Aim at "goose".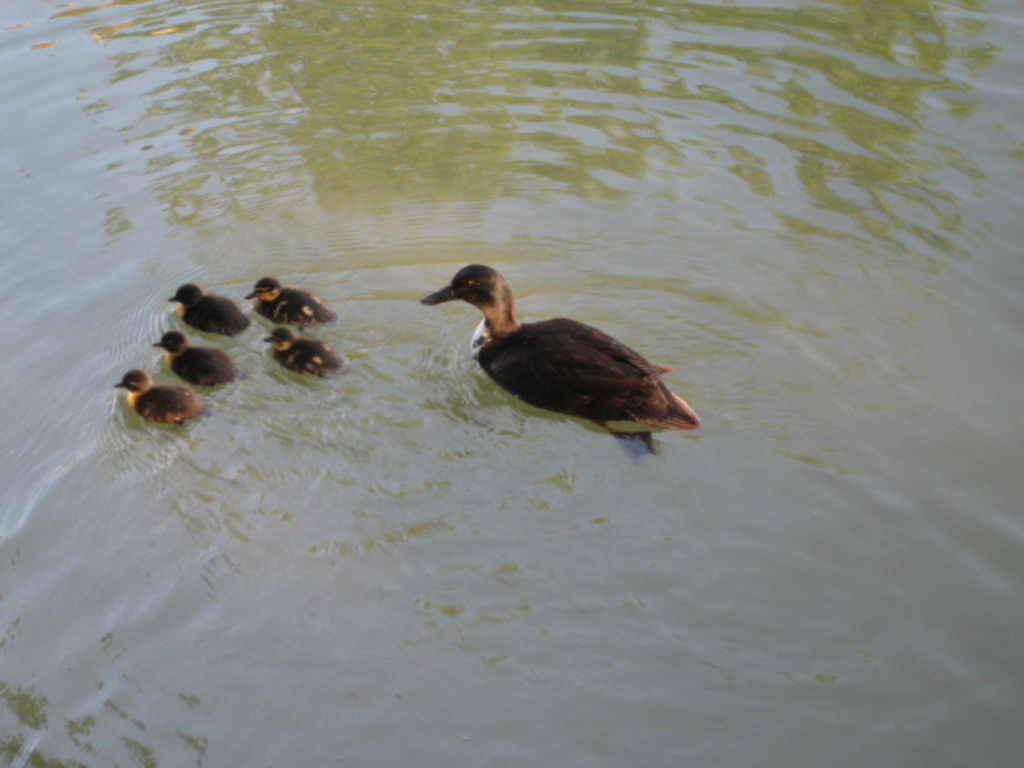
Aimed at Rect(165, 277, 245, 338).
